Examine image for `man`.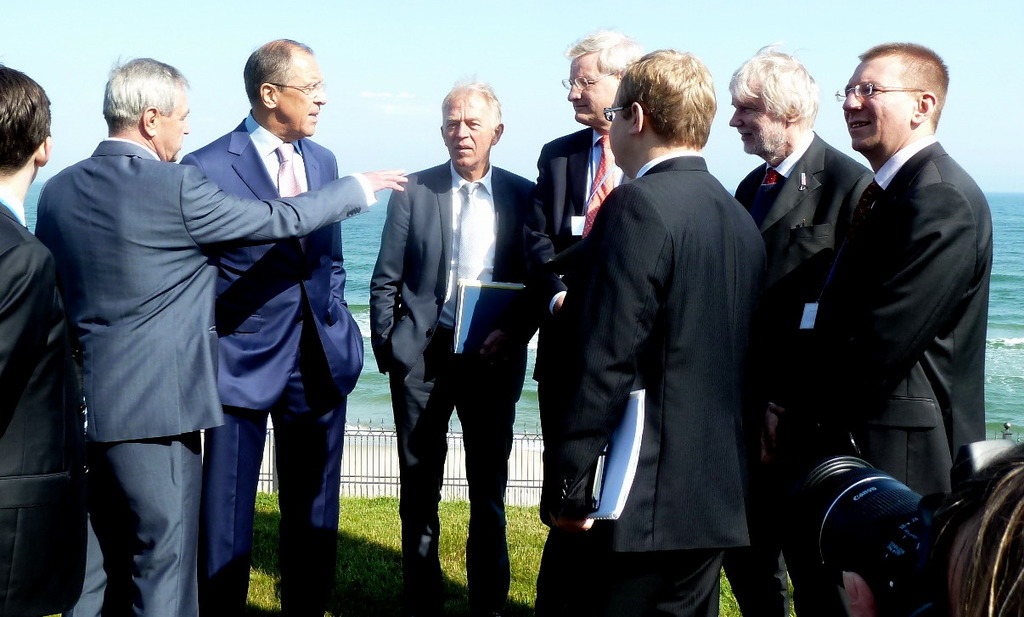
Examination result: locate(365, 70, 566, 616).
